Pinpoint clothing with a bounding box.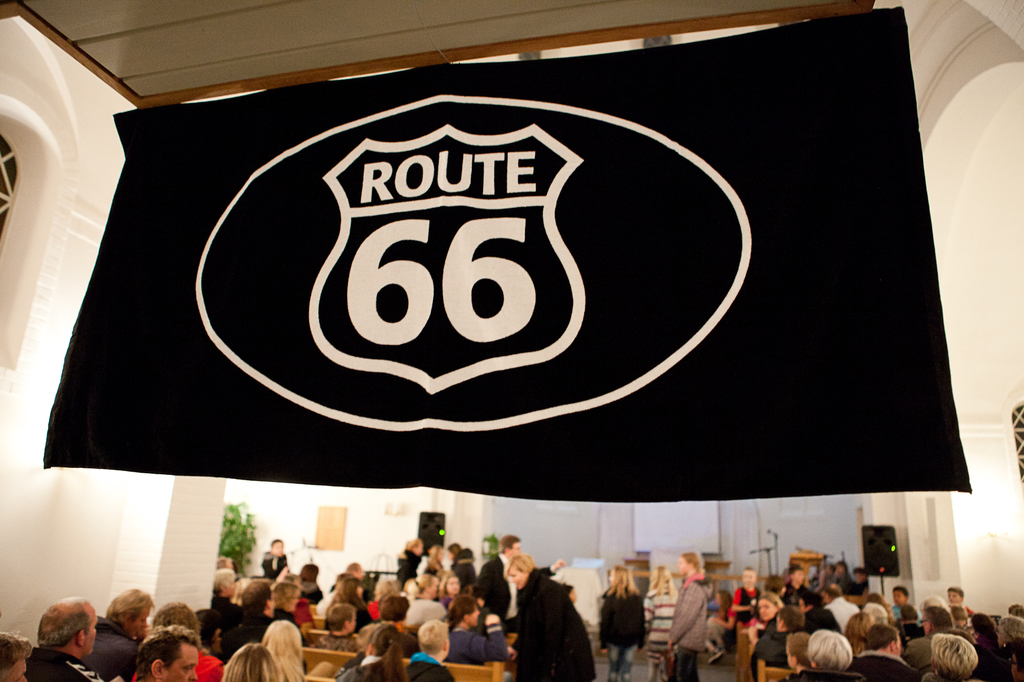
bbox=[220, 613, 270, 655].
